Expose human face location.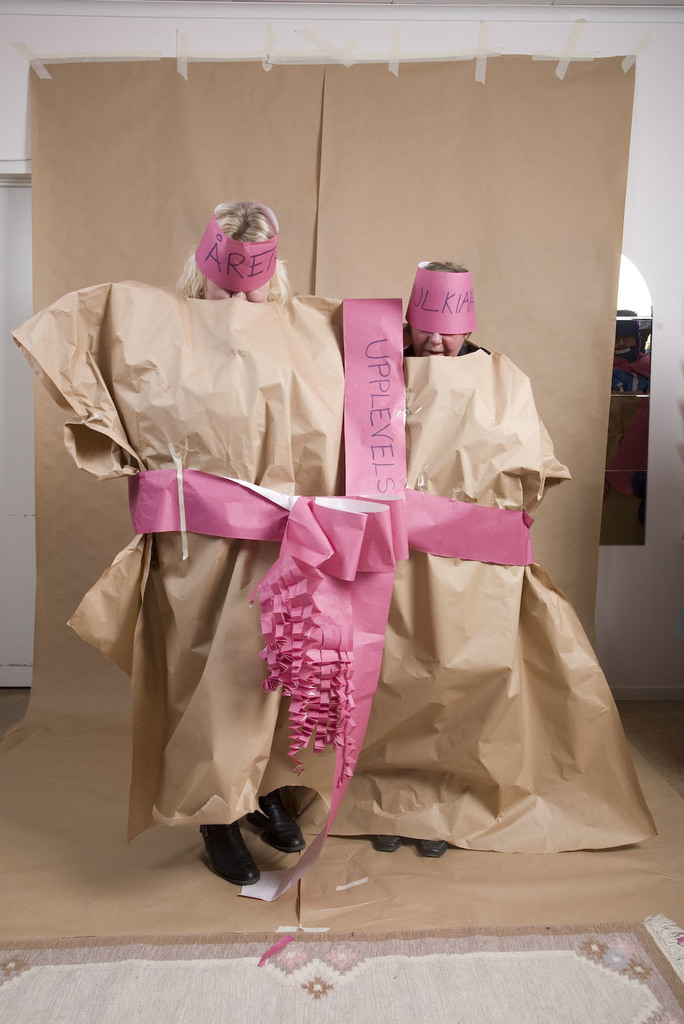
Exposed at l=414, t=325, r=465, b=357.
